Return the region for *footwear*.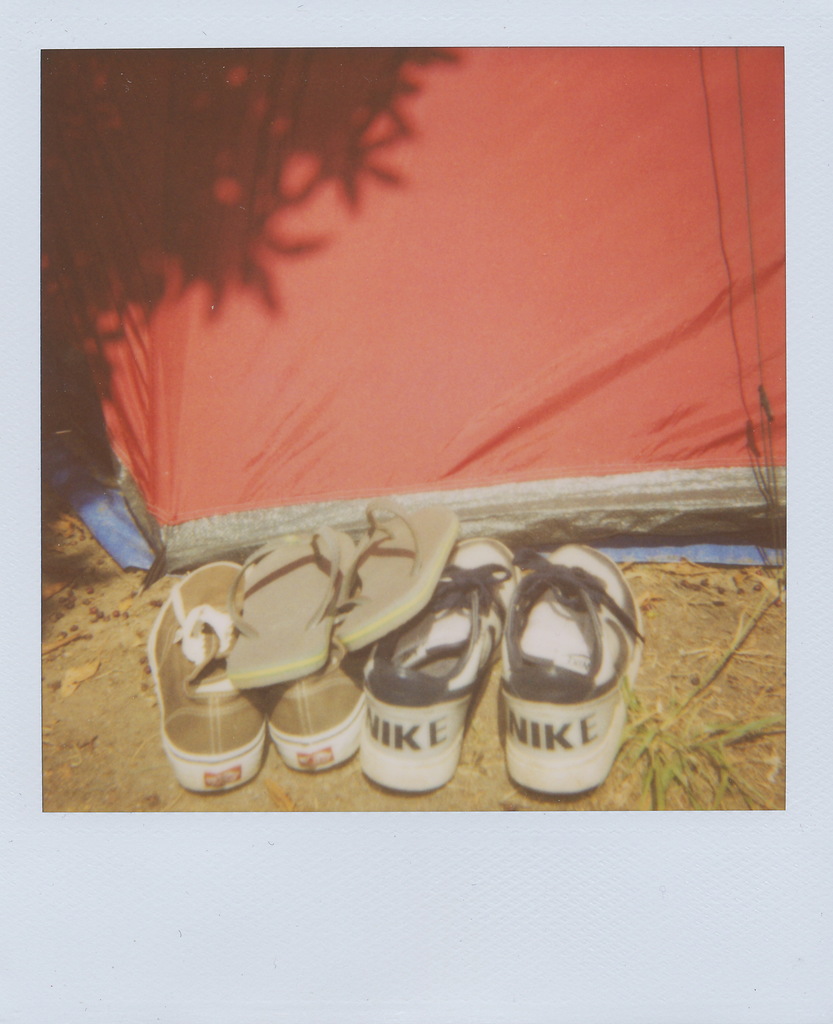
Rect(496, 536, 654, 795).
